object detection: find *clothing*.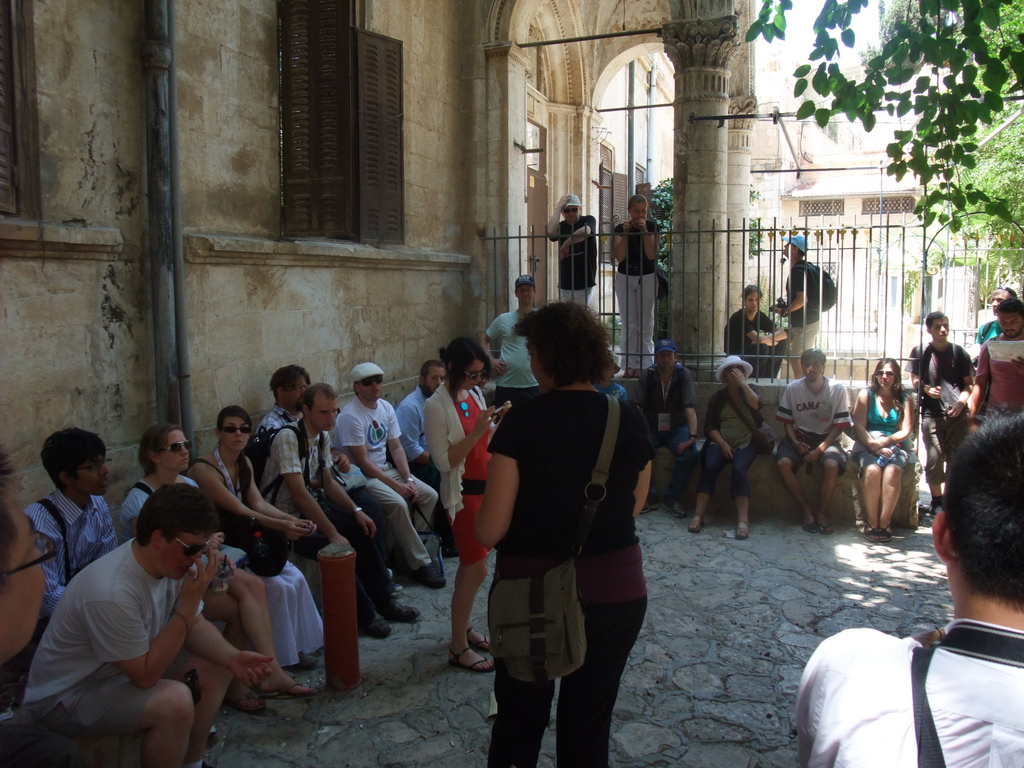
{"x1": 717, "y1": 304, "x2": 781, "y2": 367}.
